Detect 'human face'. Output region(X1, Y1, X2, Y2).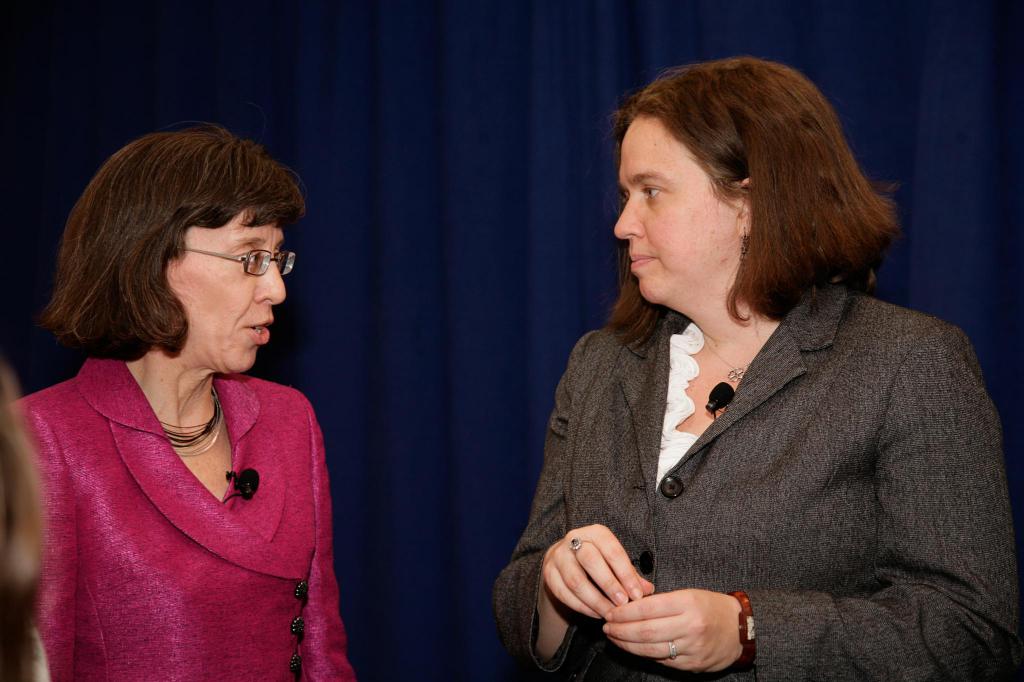
region(614, 113, 741, 301).
